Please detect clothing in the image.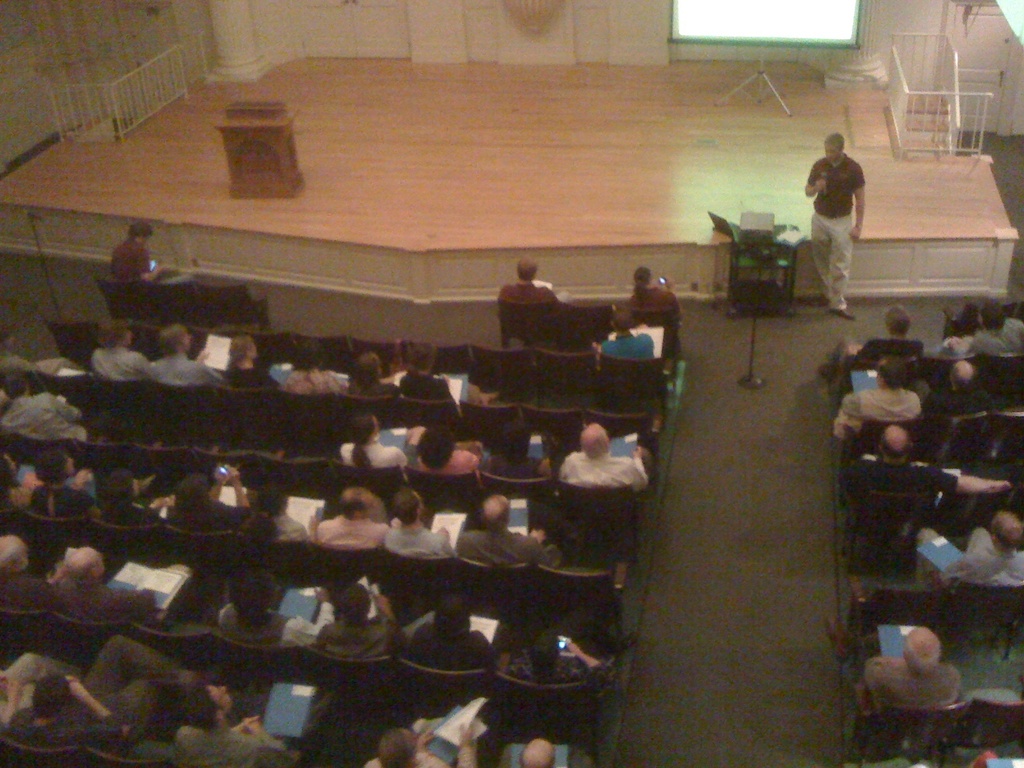
region(598, 331, 660, 371).
